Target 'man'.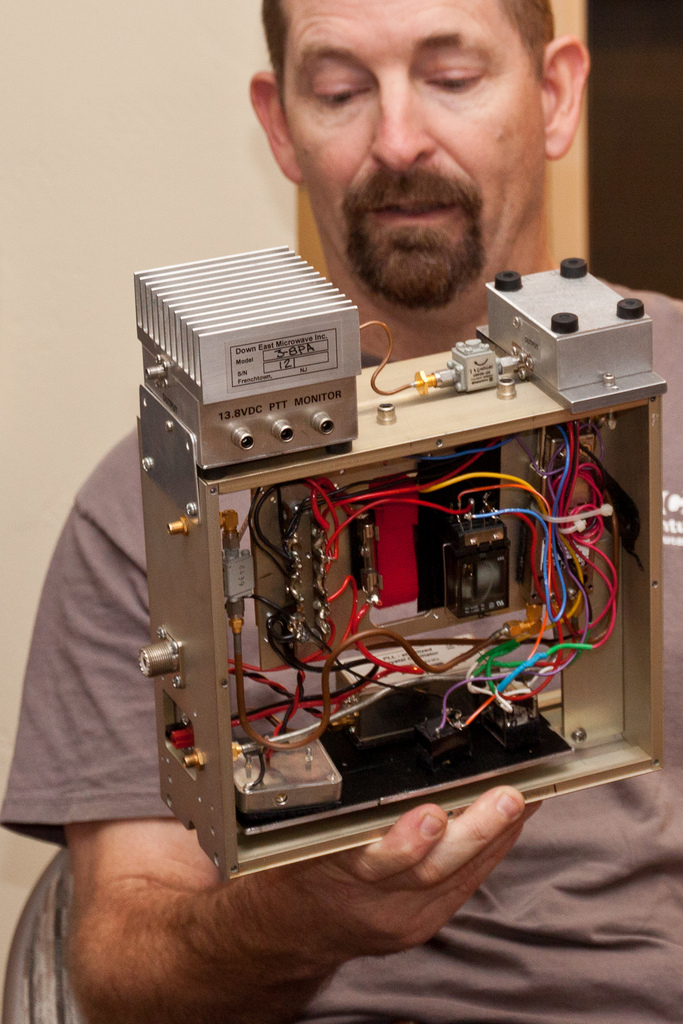
Target region: bbox(90, 40, 680, 866).
